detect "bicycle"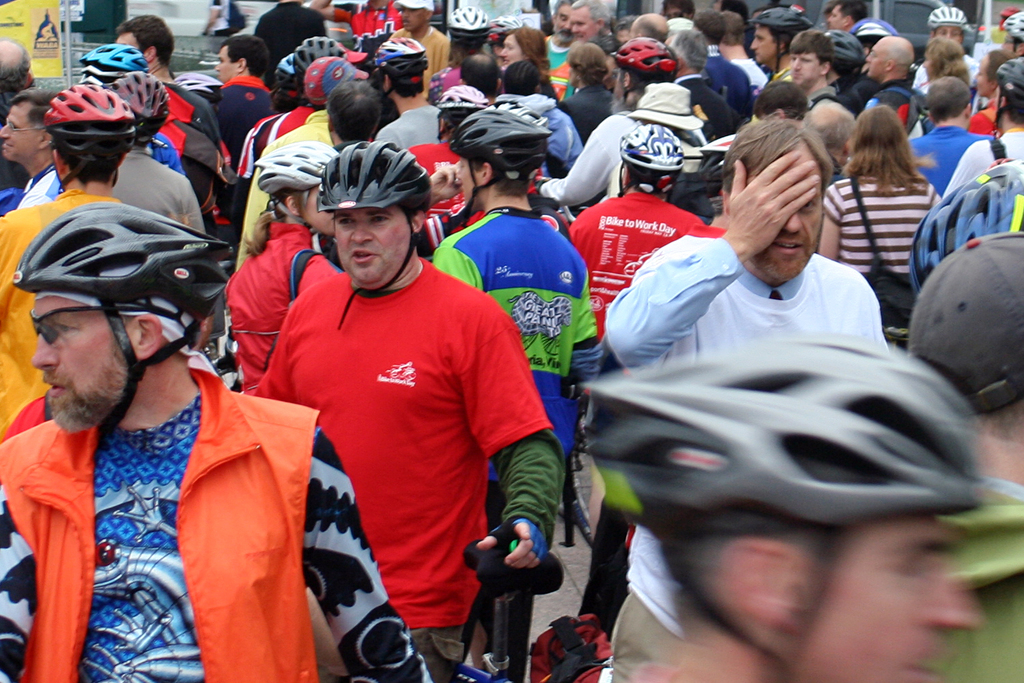
crop(556, 374, 592, 545)
